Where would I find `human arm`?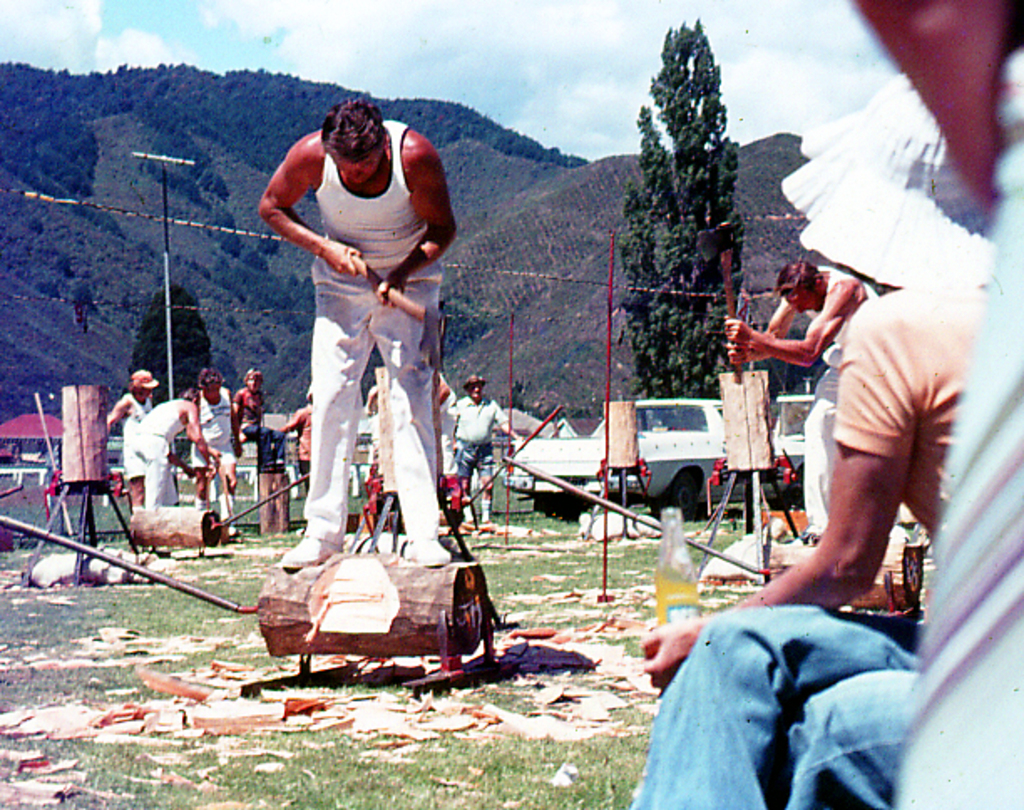
At (169, 445, 197, 479).
